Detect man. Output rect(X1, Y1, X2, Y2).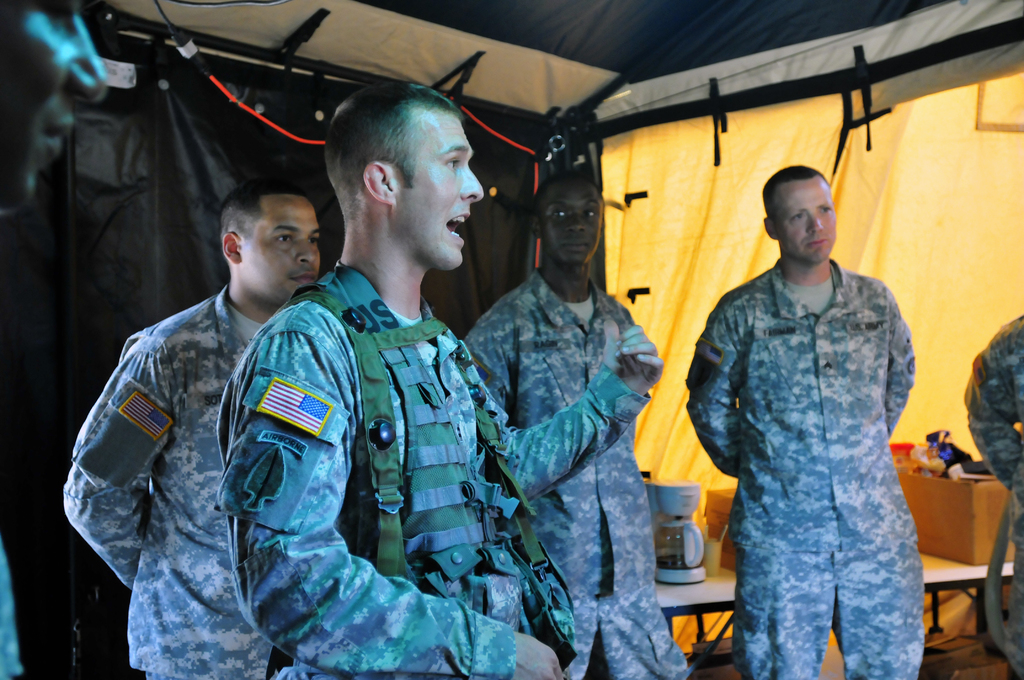
rect(461, 161, 689, 679).
